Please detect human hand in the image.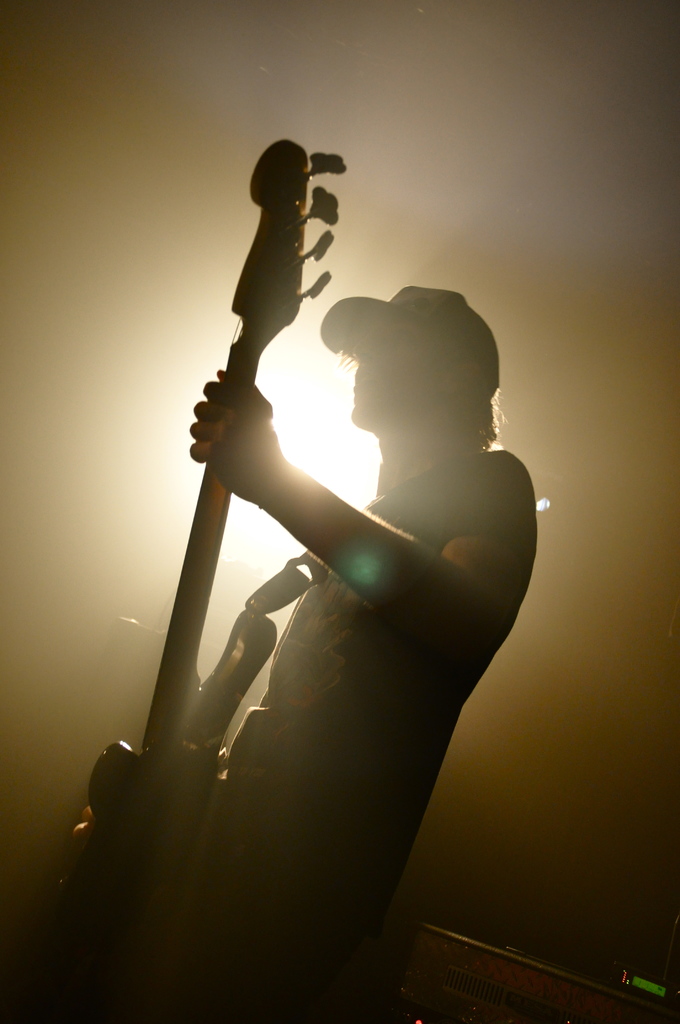
<box>190,366,284,507</box>.
